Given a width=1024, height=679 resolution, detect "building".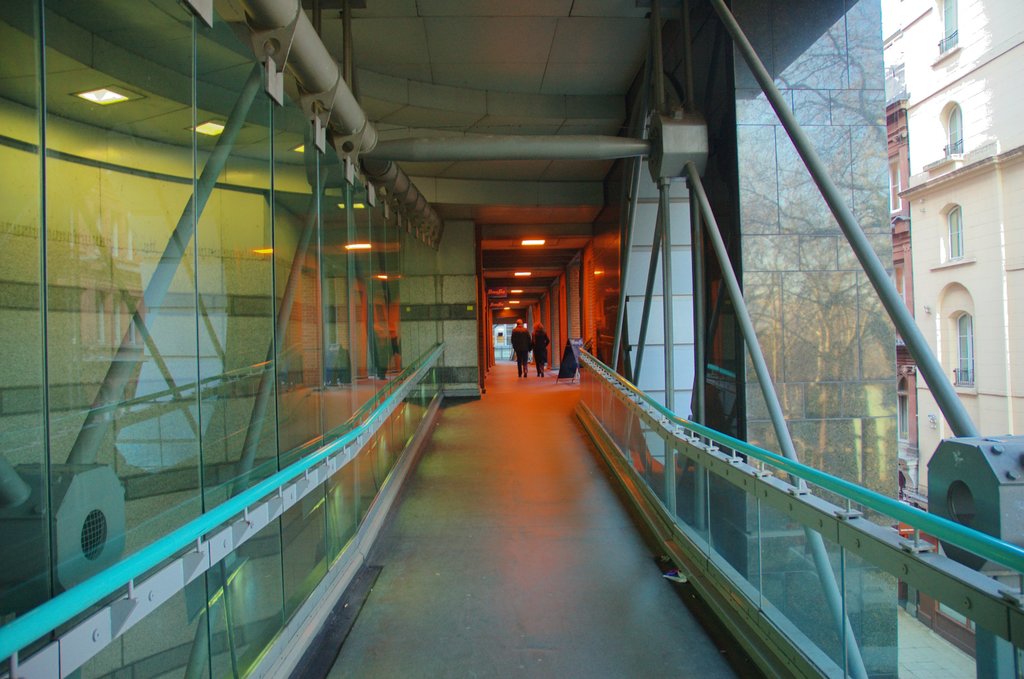
select_region(0, 0, 1023, 678).
